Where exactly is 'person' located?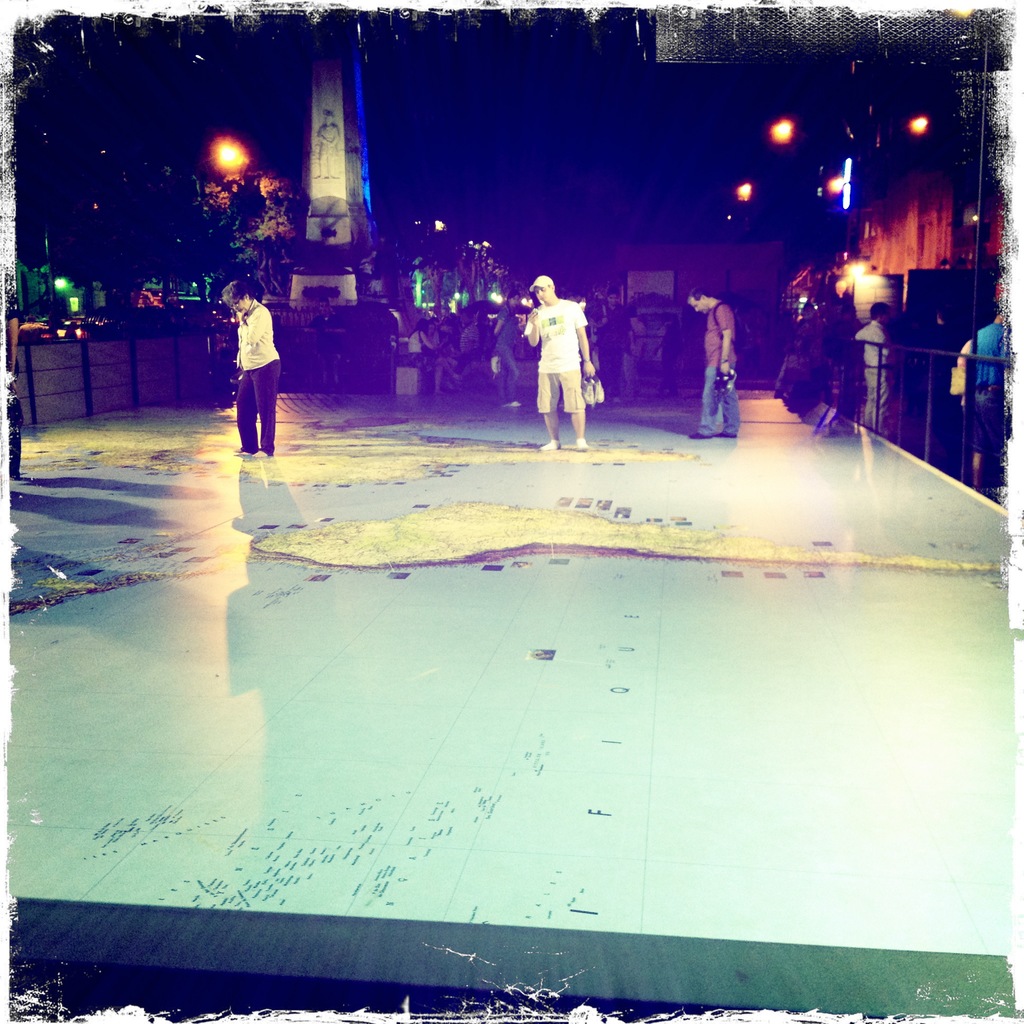
Its bounding box is 972,303,1004,494.
